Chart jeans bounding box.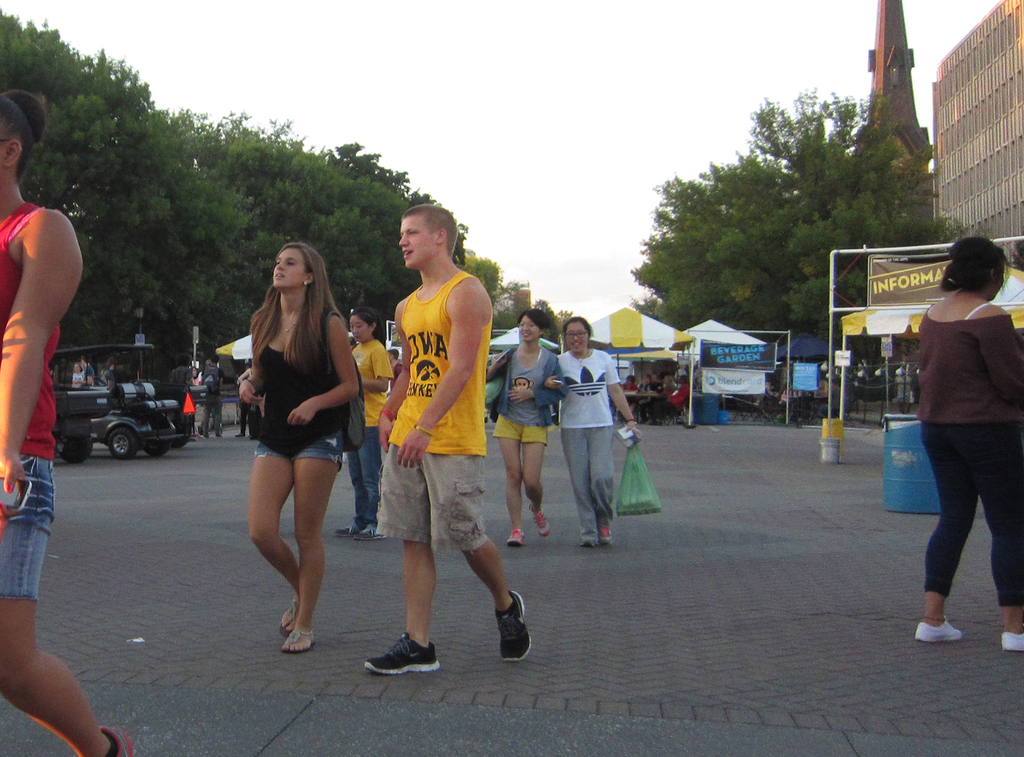
Charted: crop(555, 424, 618, 538).
